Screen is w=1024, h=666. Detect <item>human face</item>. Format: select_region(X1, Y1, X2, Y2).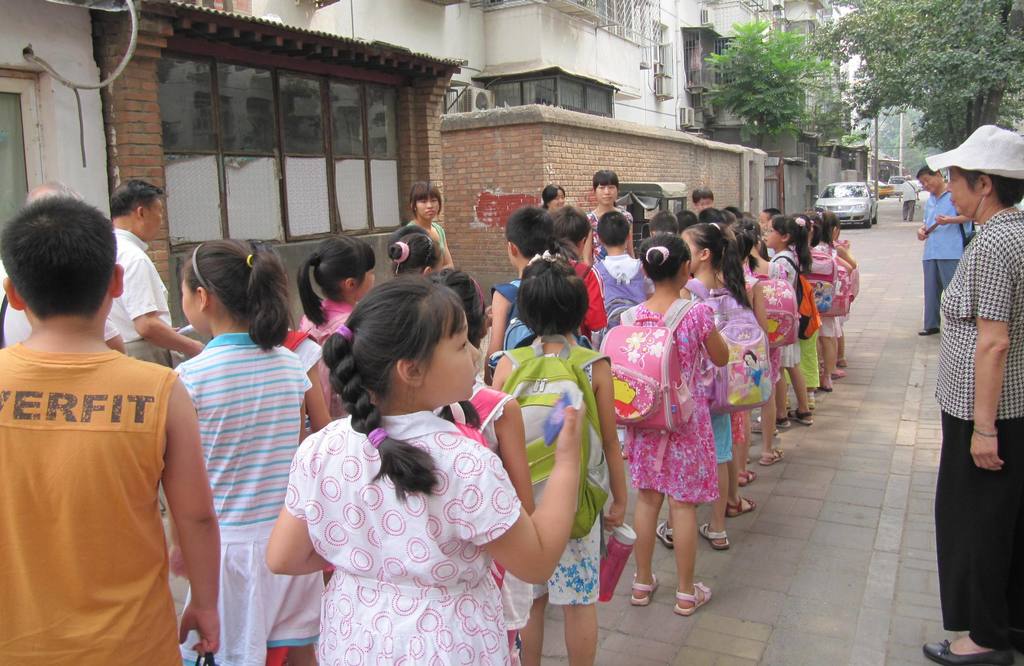
select_region(142, 189, 171, 243).
